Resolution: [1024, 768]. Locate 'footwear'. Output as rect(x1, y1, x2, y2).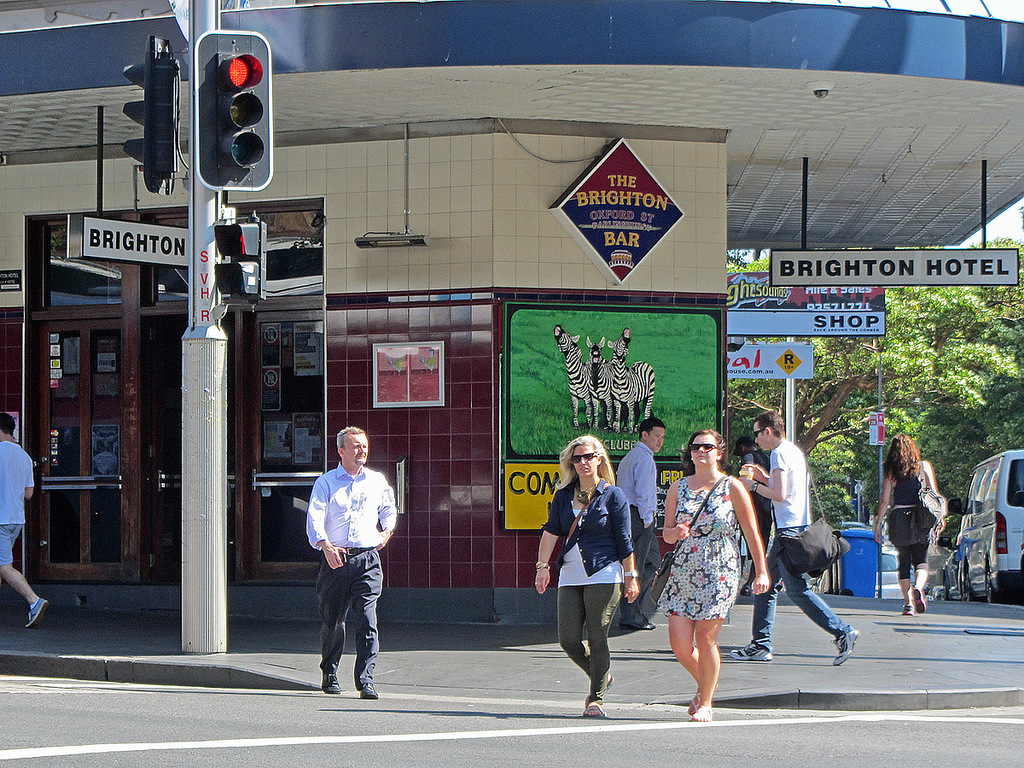
rect(323, 672, 340, 693).
